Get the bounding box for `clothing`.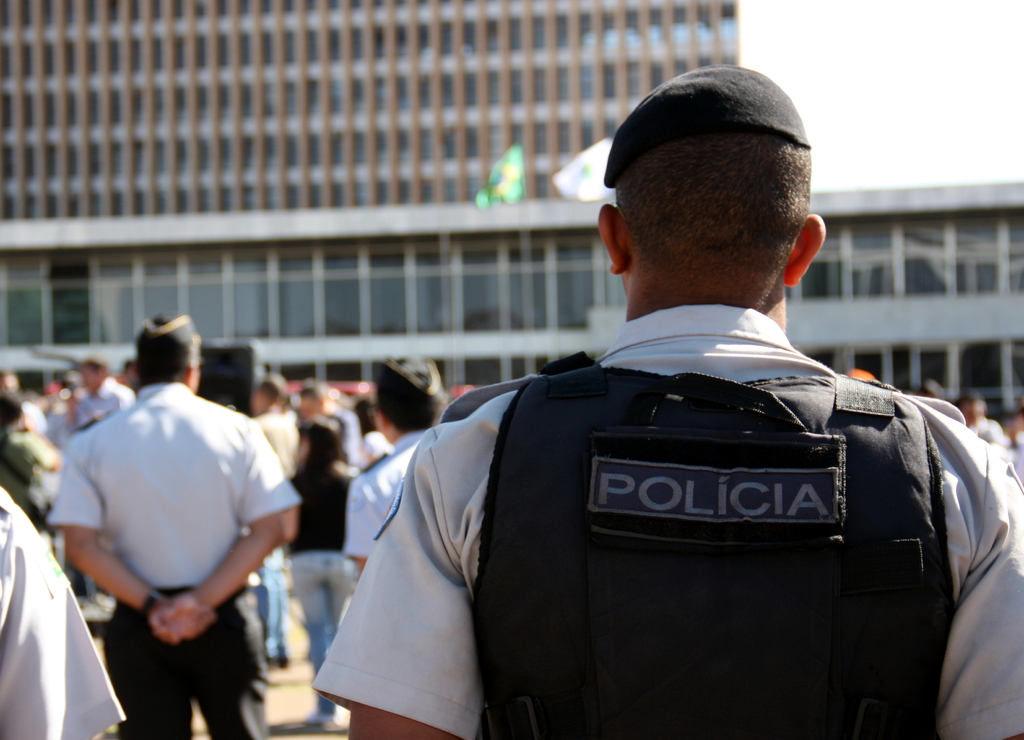
(25, 395, 46, 430).
